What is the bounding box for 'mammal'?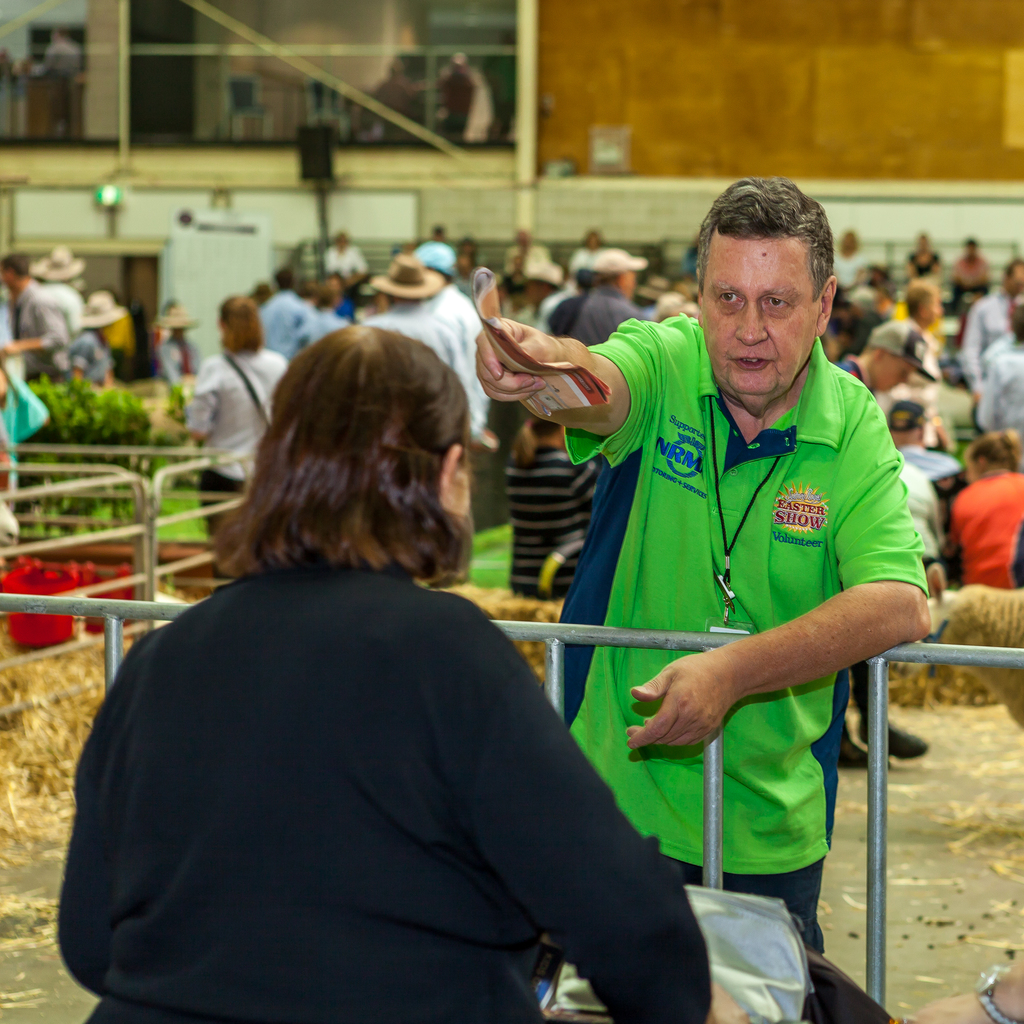
left=363, top=252, right=471, bottom=406.
